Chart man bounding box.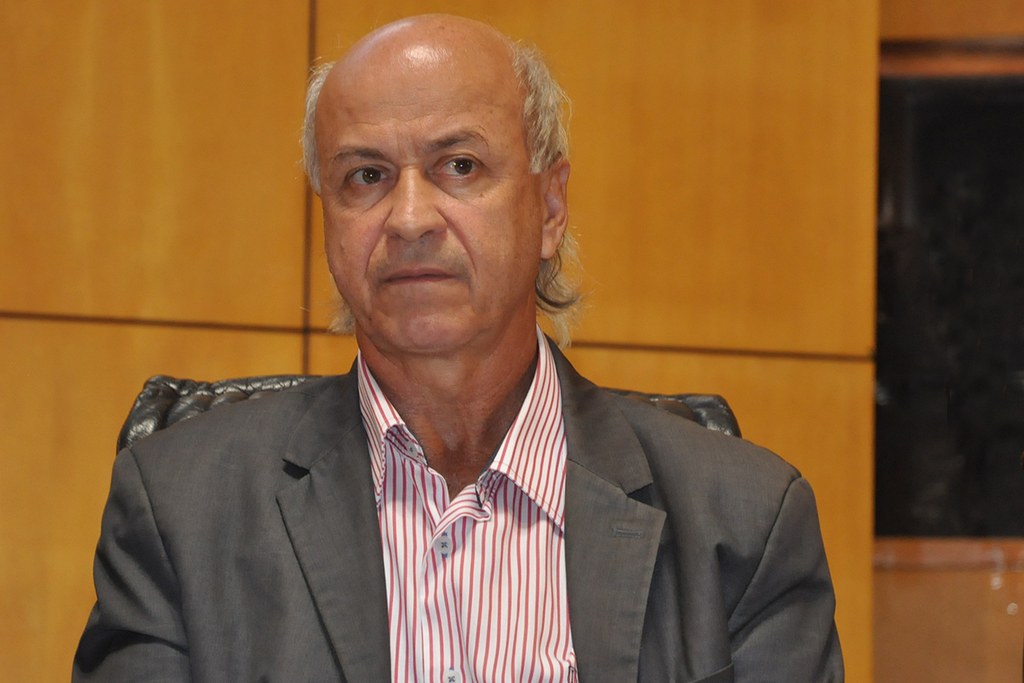
Charted: <box>97,48,835,662</box>.
